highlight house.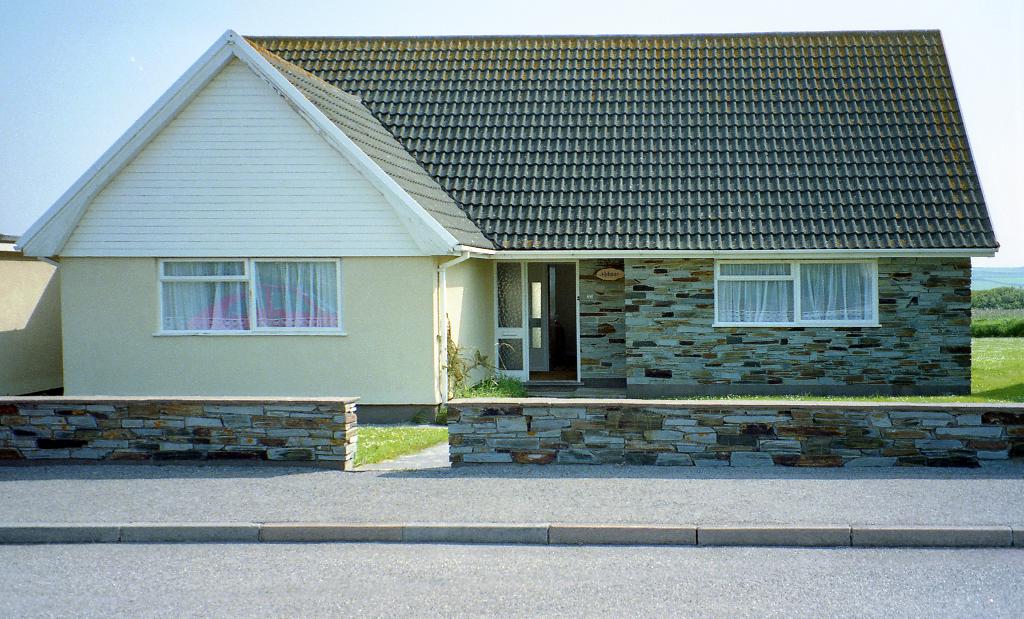
Highlighted region: [12, 29, 1000, 427].
